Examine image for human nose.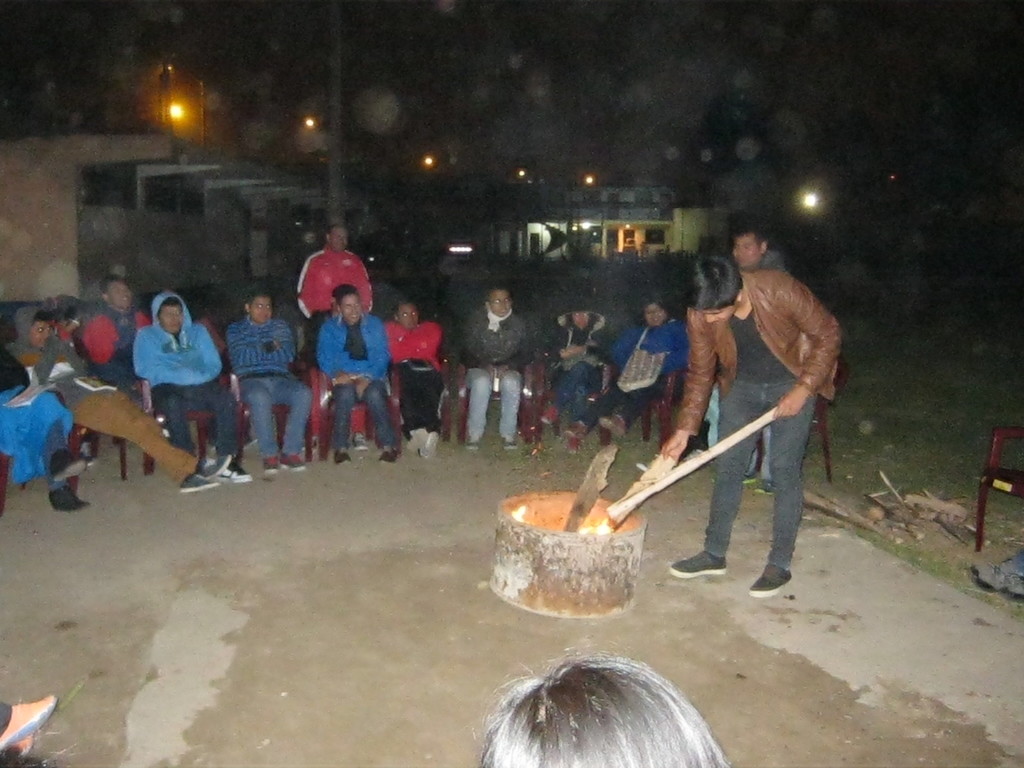
Examination result: <region>41, 328, 51, 339</region>.
